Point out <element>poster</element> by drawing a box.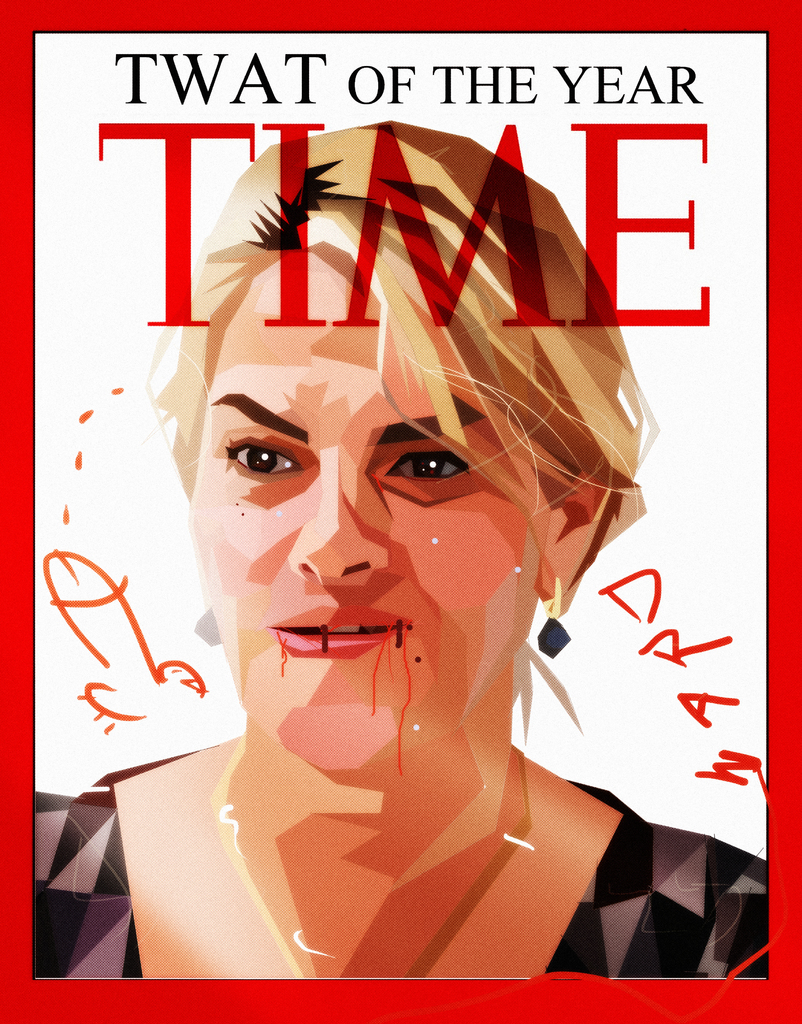
BBox(0, 0, 801, 1023).
